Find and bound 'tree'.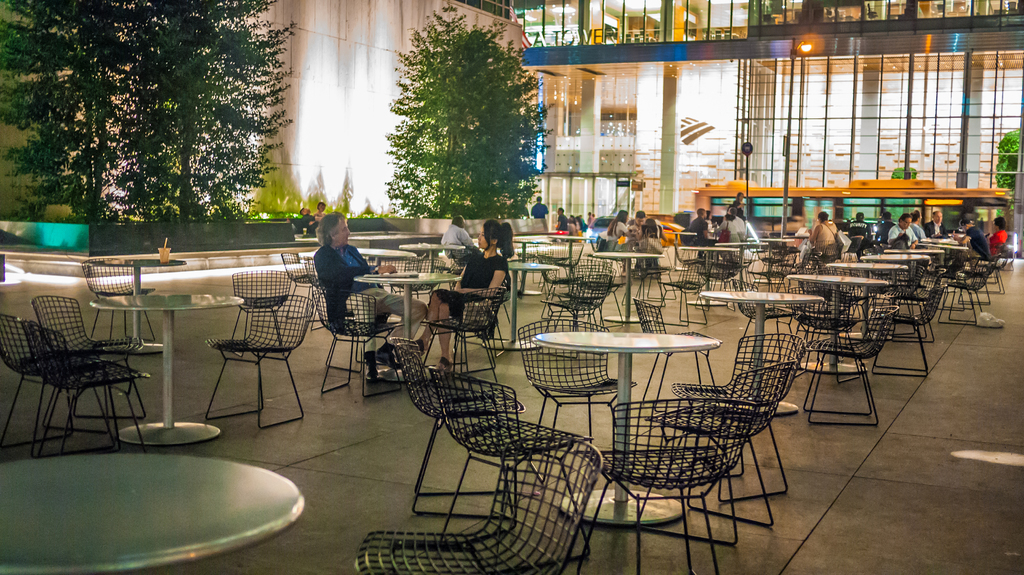
Bound: rect(255, 139, 321, 216).
